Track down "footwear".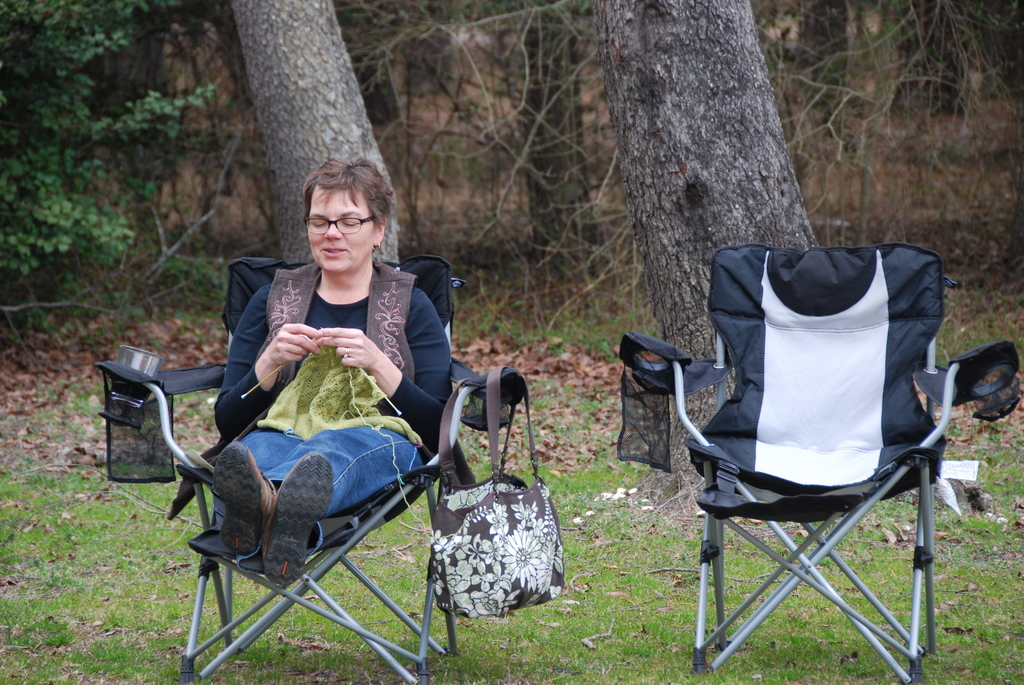
Tracked to BBox(213, 437, 280, 556).
